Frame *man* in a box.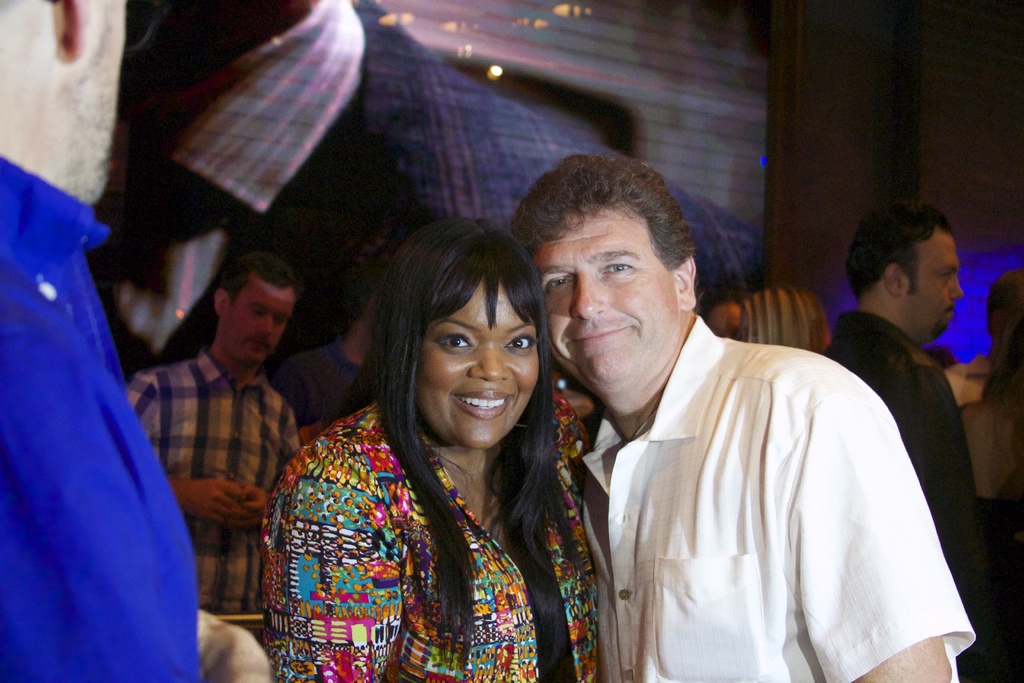
rect(299, 361, 371, 450).
